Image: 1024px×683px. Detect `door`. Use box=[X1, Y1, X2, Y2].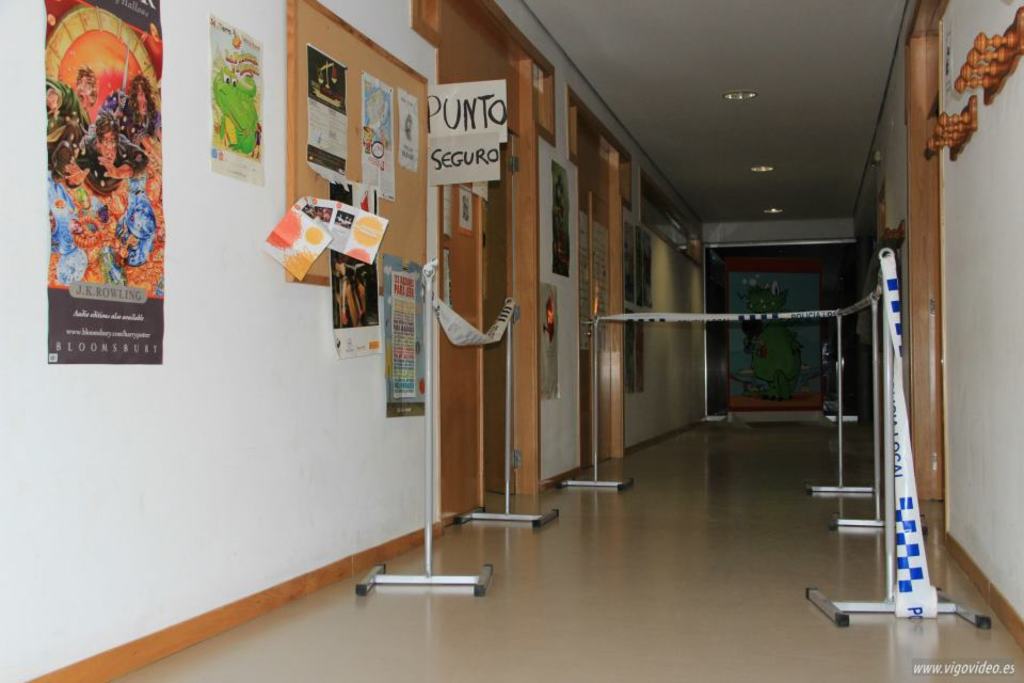
box=[443, 0, 517, 531].
